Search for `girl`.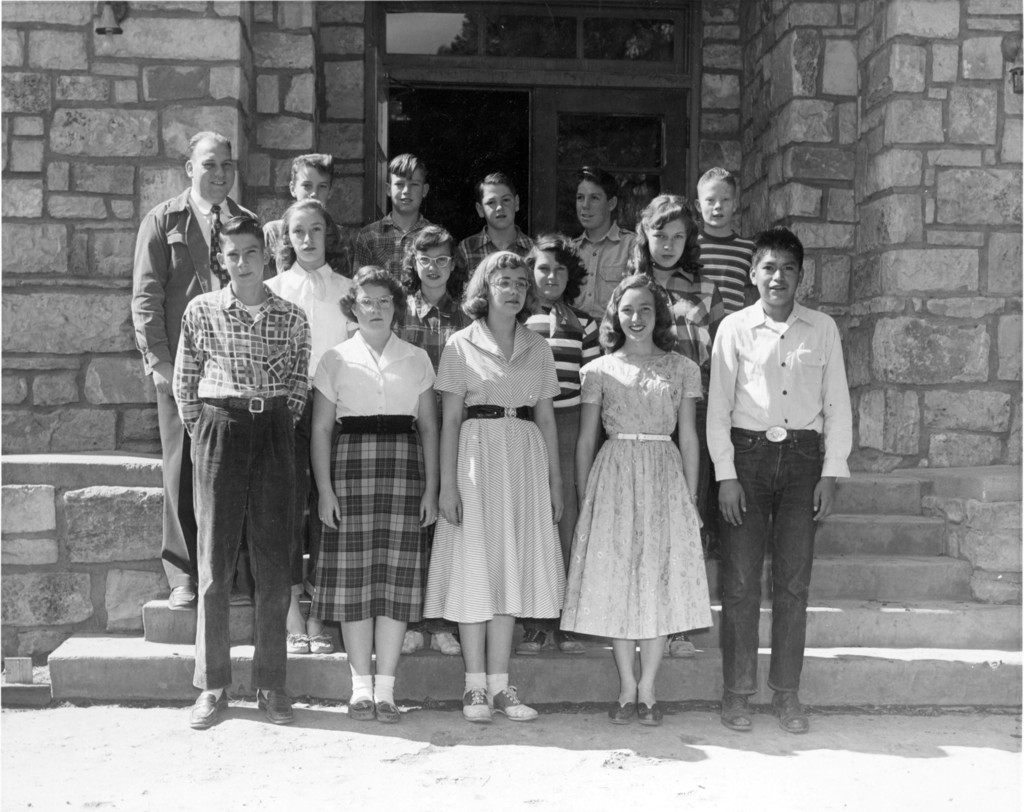
Found at select_region(559, 273, 715, 729).
